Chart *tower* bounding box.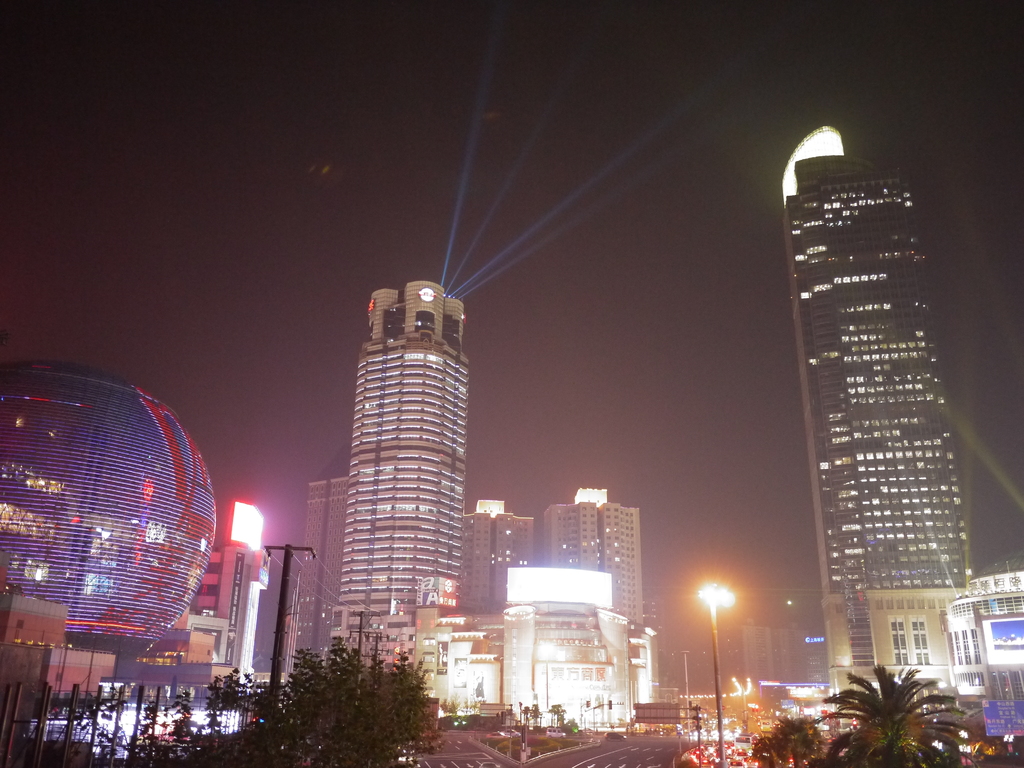
Charted: select_region(459, 497, 534, 620).
